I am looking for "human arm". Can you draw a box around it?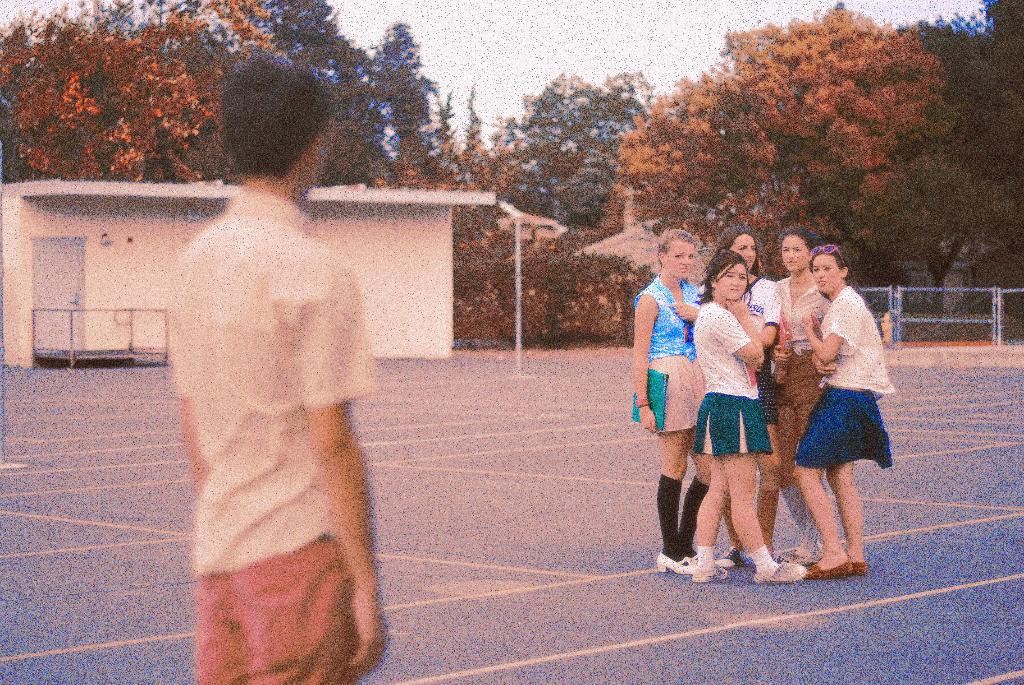
Sure, the bounding box is rect(296, 290, 392, 677).
